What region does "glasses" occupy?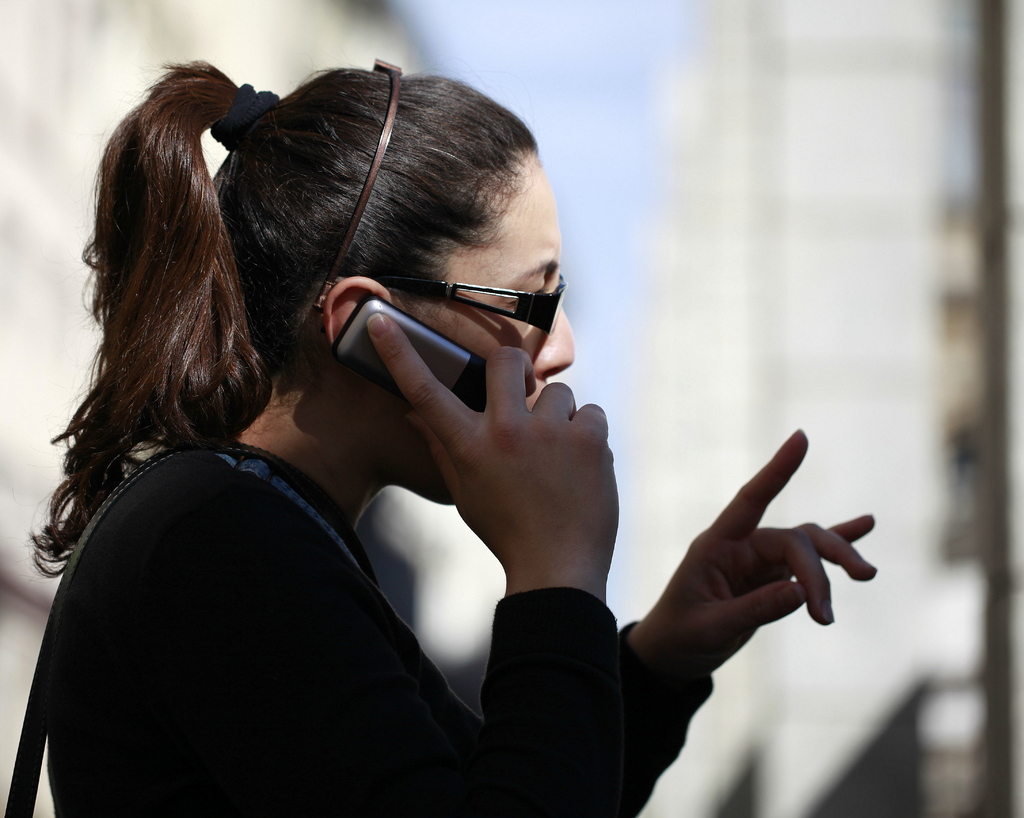
region(422, 261, 565, 349).
